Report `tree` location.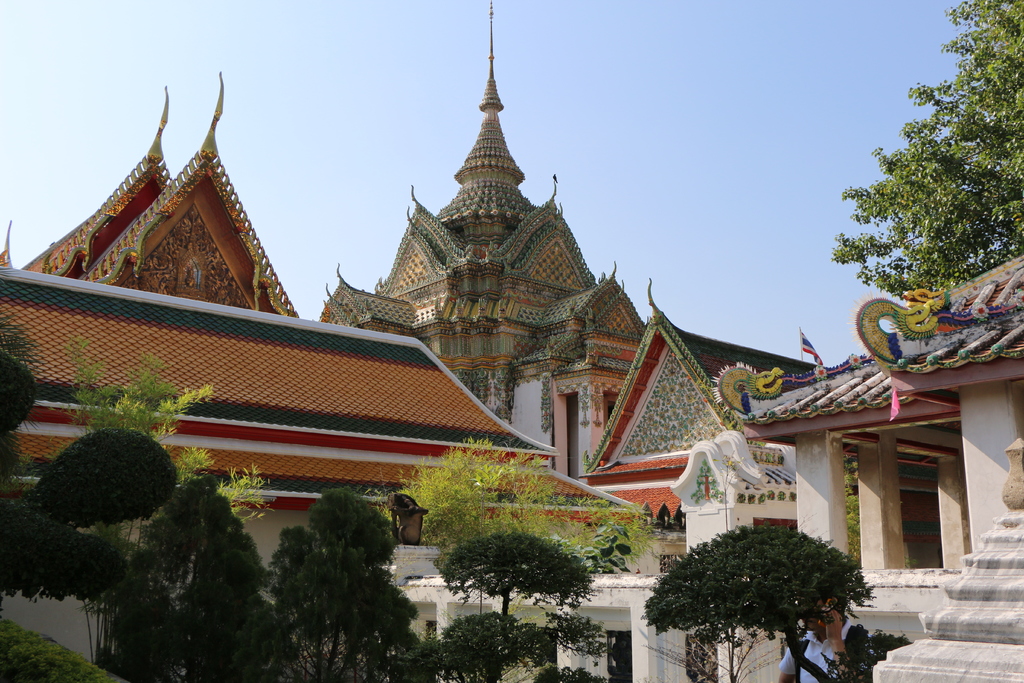
Report: (840,40,1014,371).
